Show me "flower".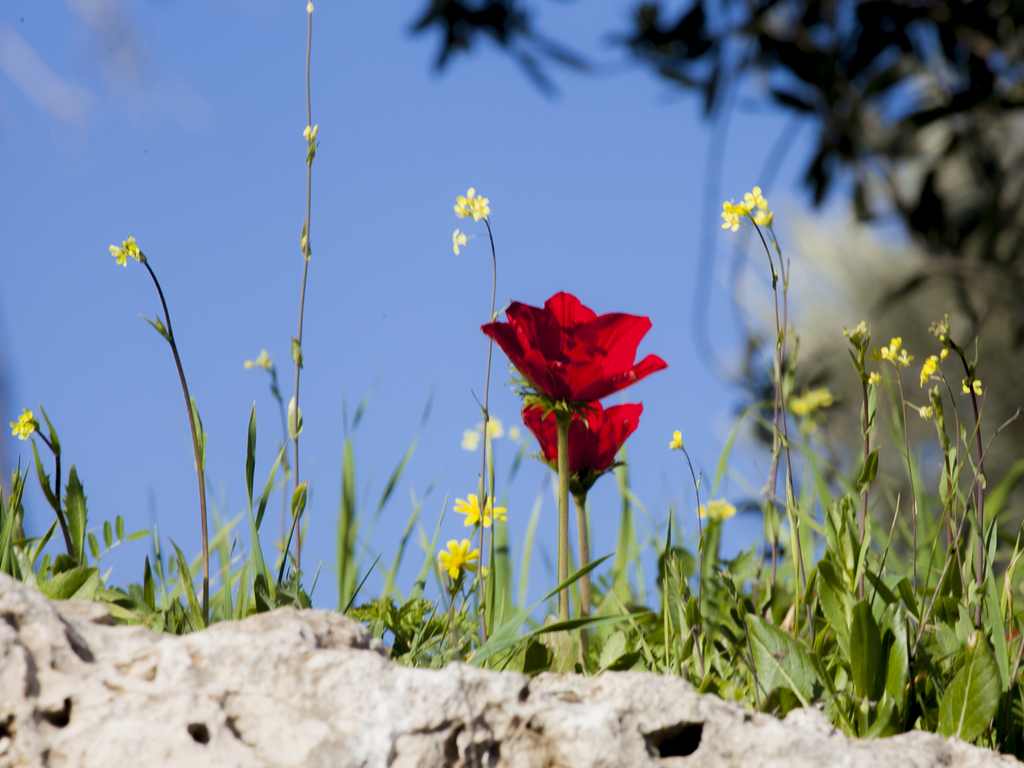
"flower" is here: locate(435, 533, 490, 582).
